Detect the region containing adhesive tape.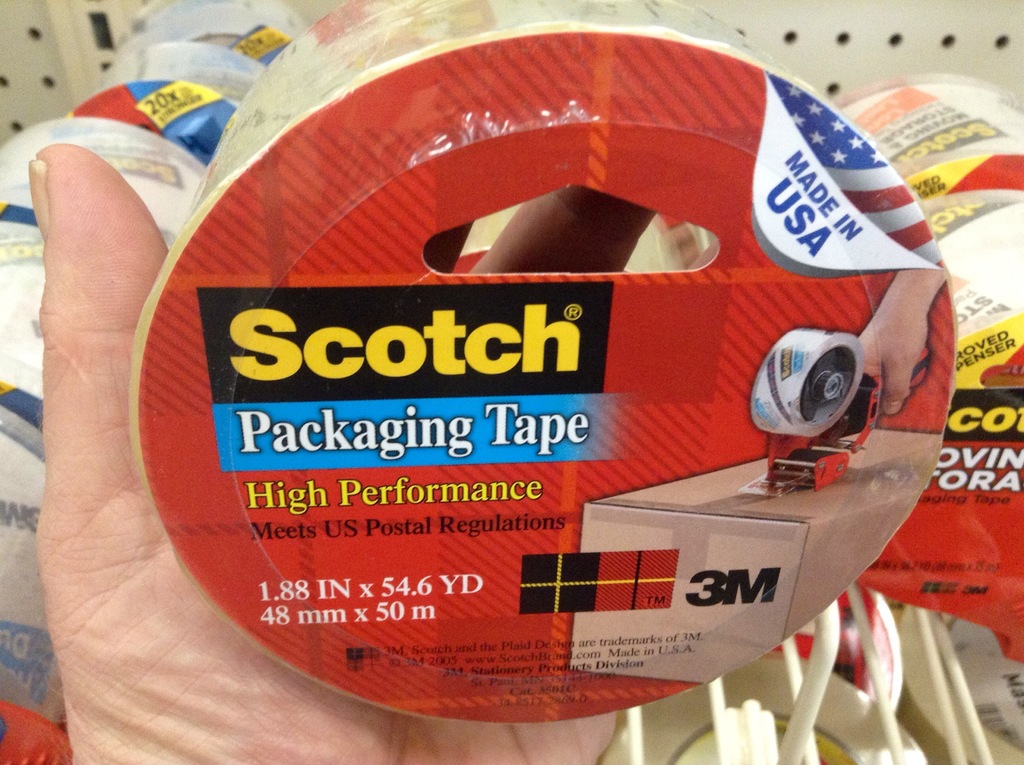
bbox(827, 63, 1023, 207).
